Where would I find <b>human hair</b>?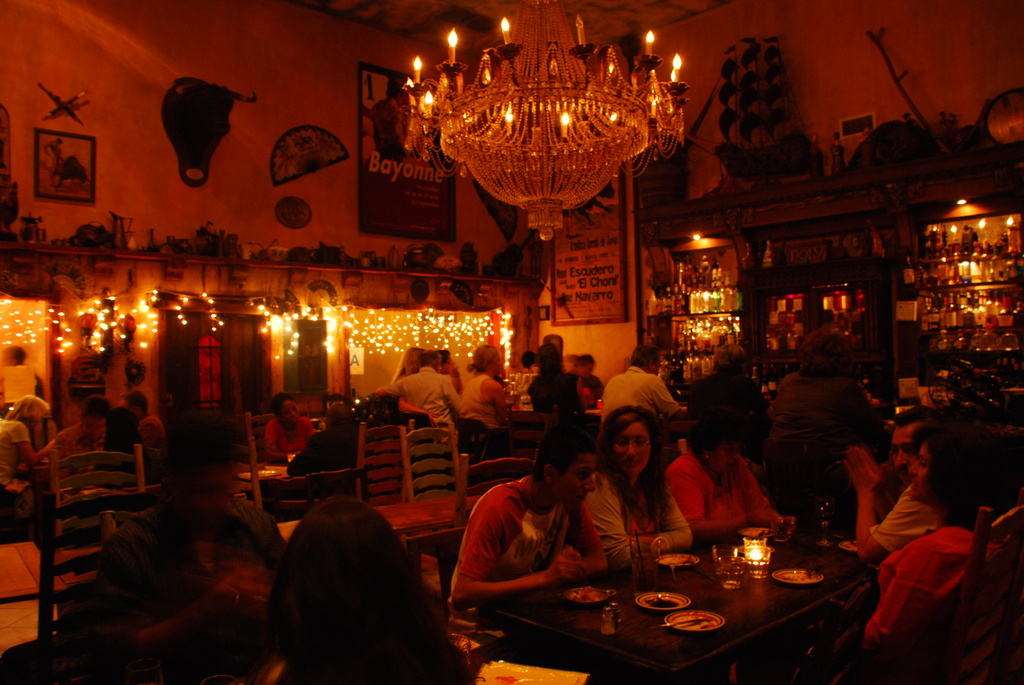
At detection(801, 323, 848, 381).
